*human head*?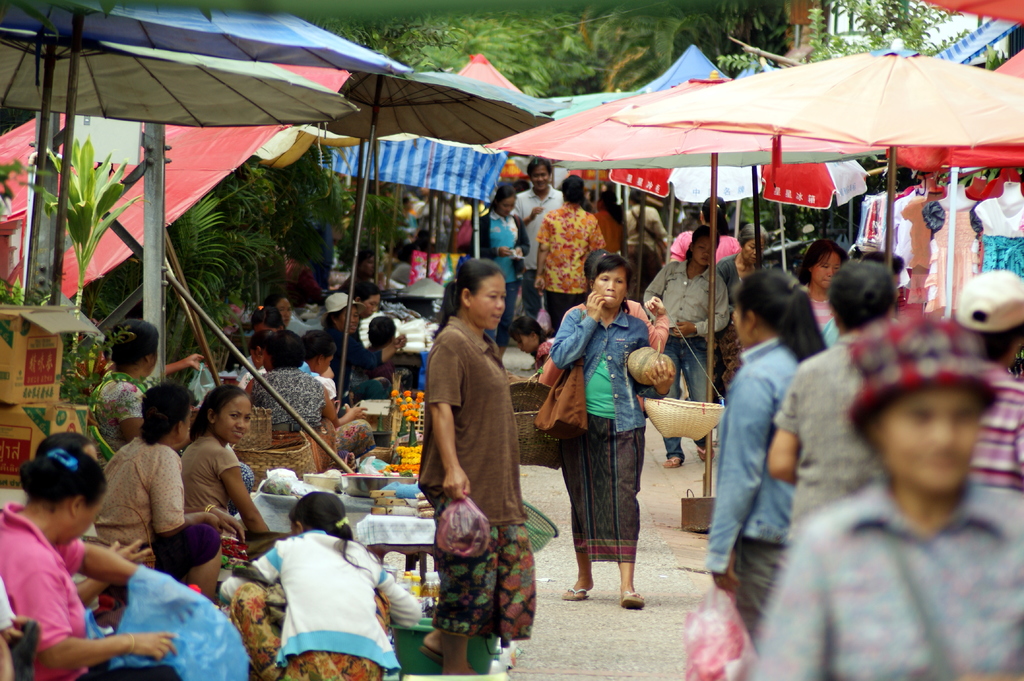
[827, 255, 894, 326]
